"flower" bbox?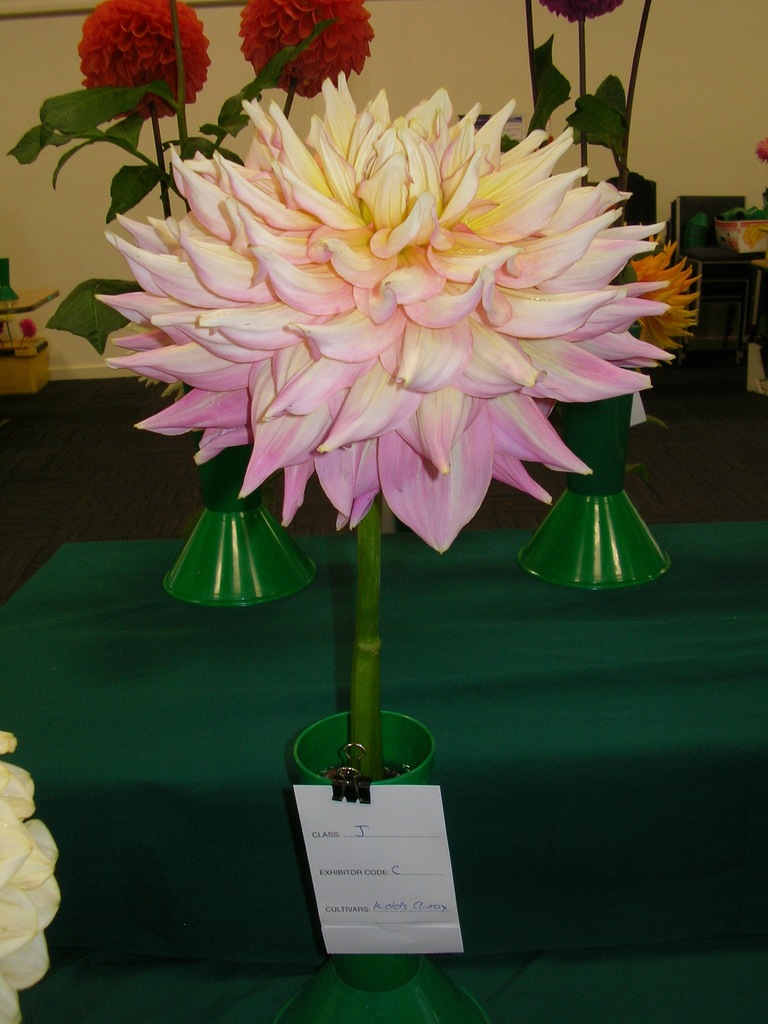
(76, 0, 211, 123)
